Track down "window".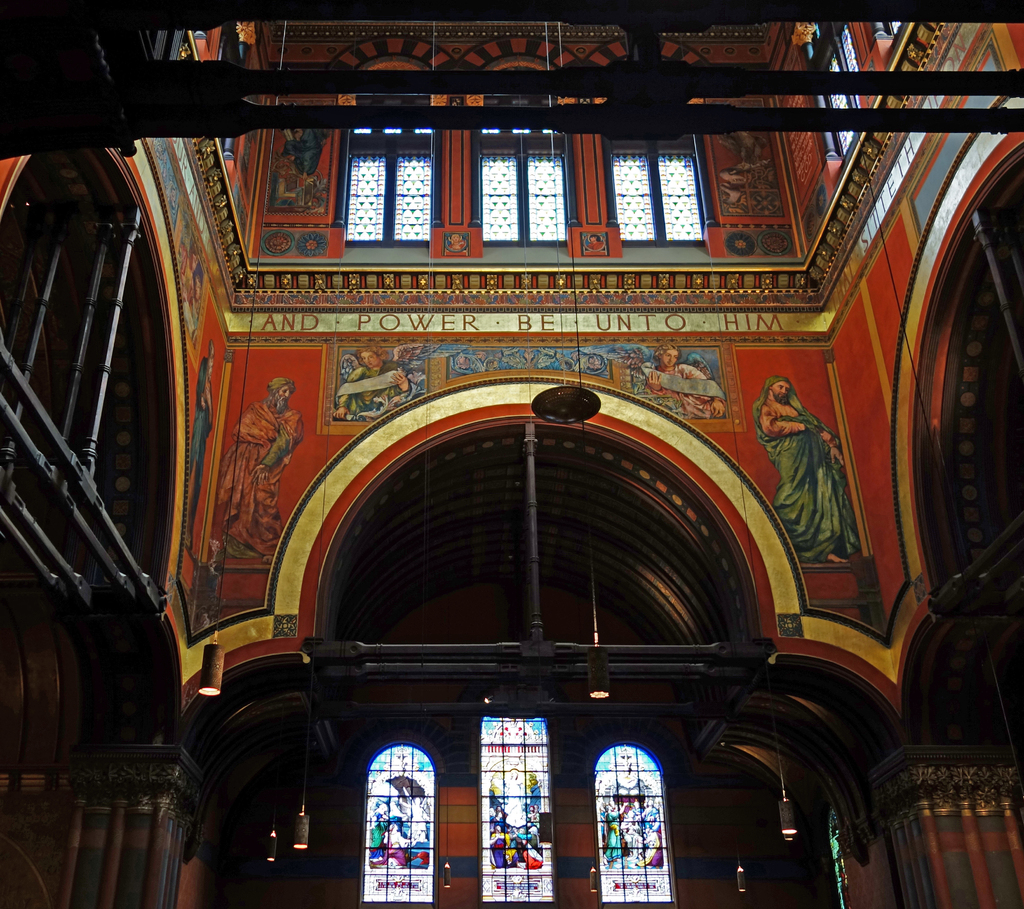
Tracked to box=[614, 127, 700, 251].
